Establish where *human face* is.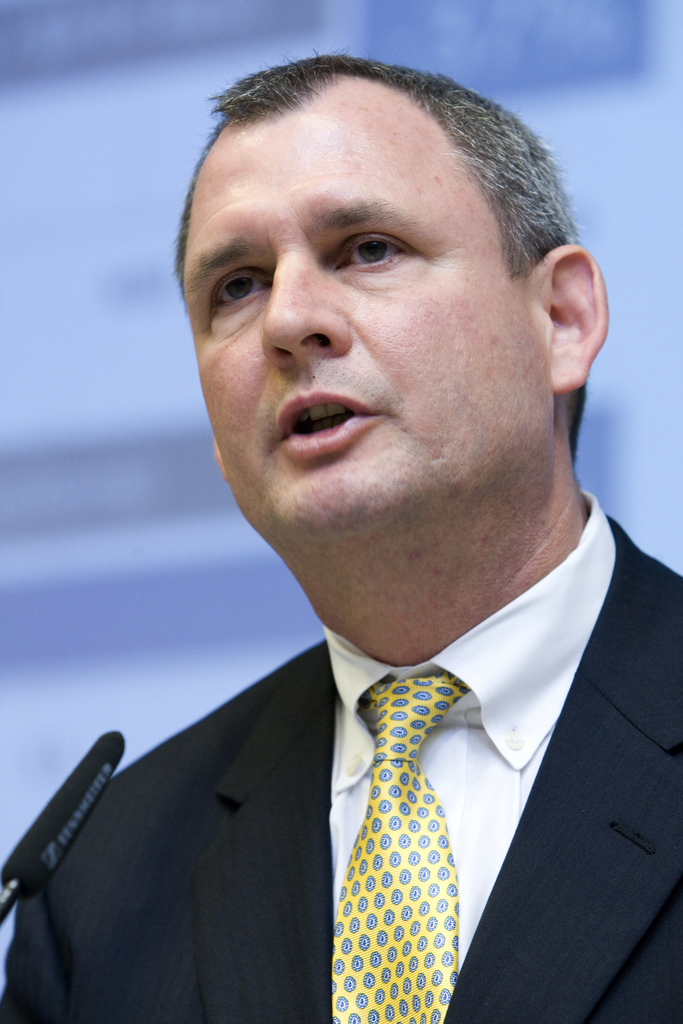
Established at x1=192 y1=116 x2=525 y2=540.
